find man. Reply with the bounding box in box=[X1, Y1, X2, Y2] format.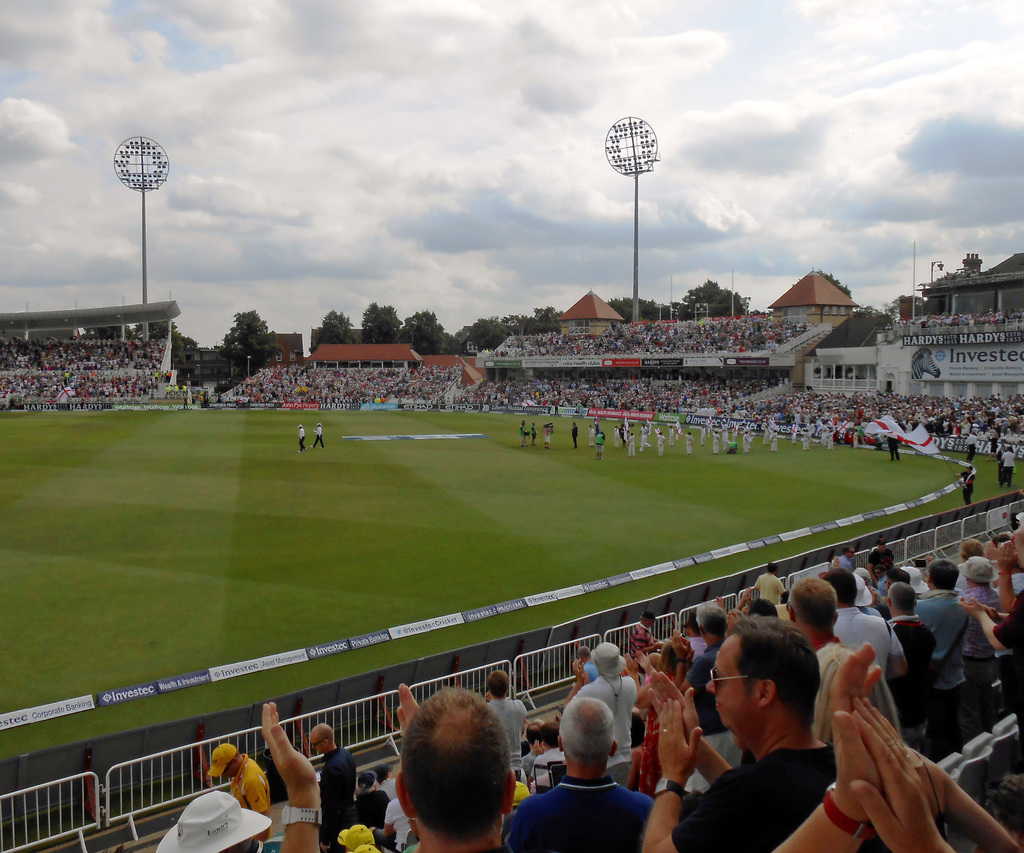
box=[831, 544, 857, 573].
